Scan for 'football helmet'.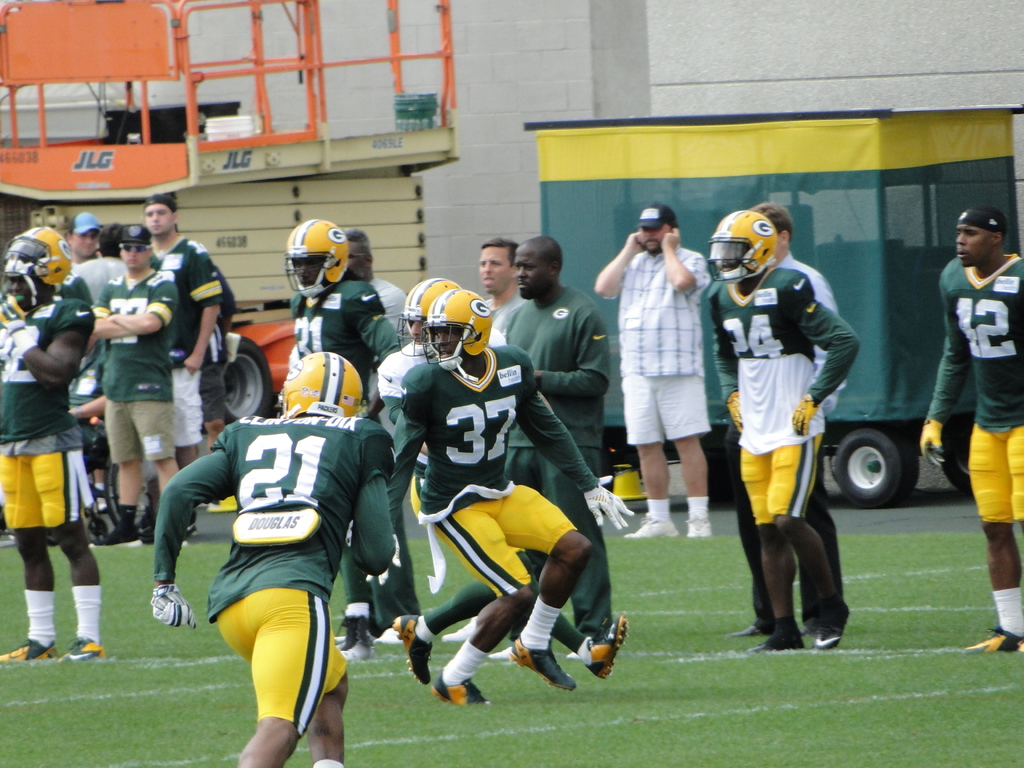
Scan result: 398,273,465,360.
